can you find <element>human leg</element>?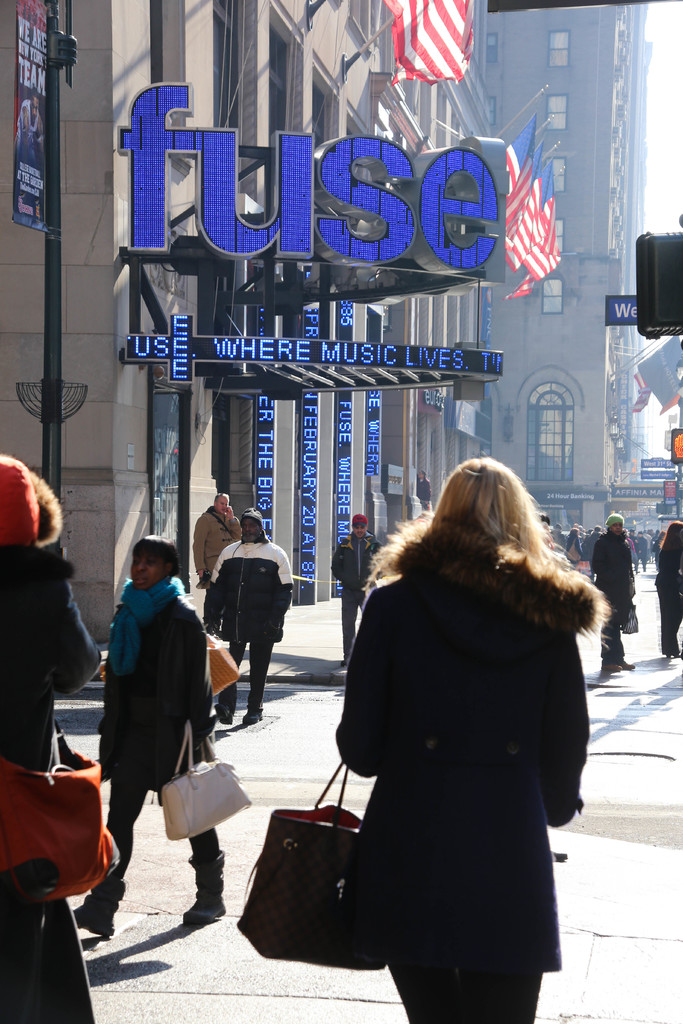
Yes, bounding box: {"x1": 595, "y1": 613, "x2": 632, "y2": 673}.
